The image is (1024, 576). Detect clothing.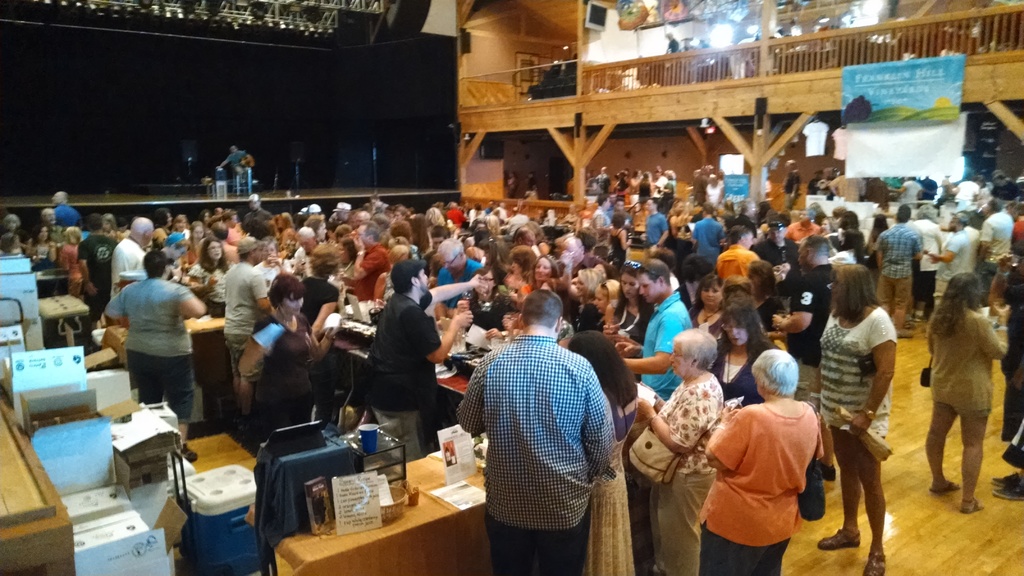
Detection: {"x1": 640, "y1": 292, "x2": 689, "y2": 401}.
